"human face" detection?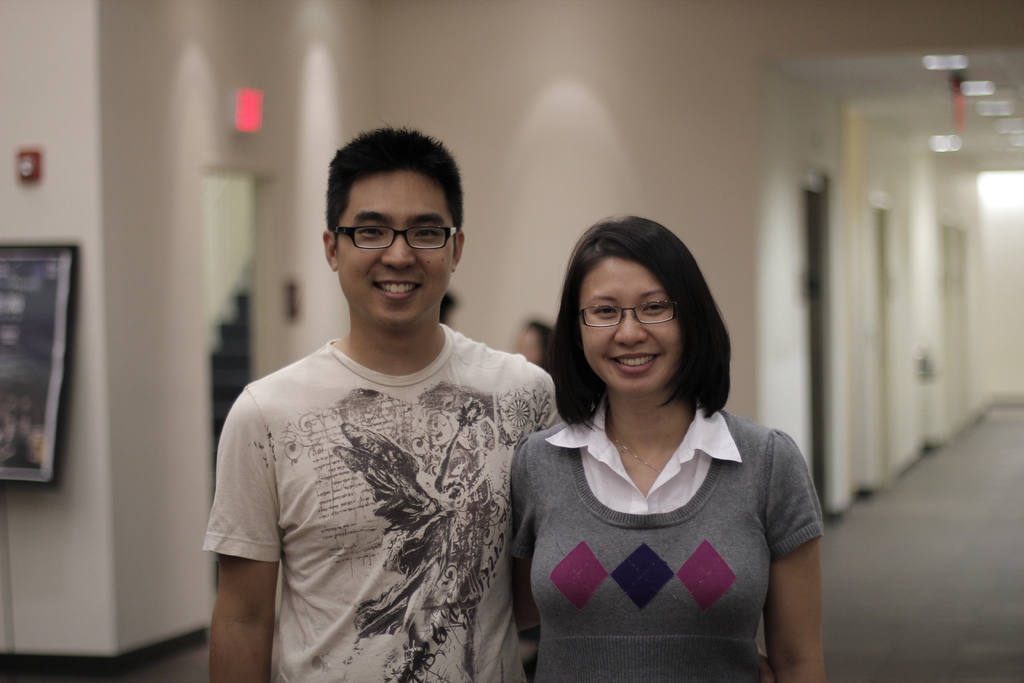
select_region(329, 168, 451, 327)
